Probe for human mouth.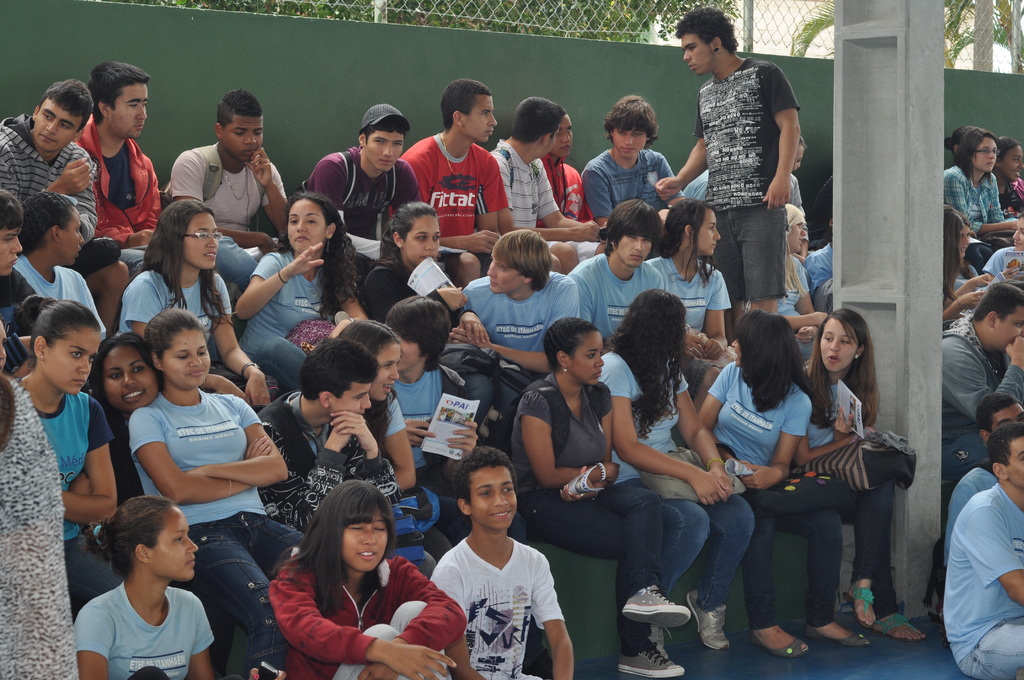
Probe result: [185, 556, 196, 568].
